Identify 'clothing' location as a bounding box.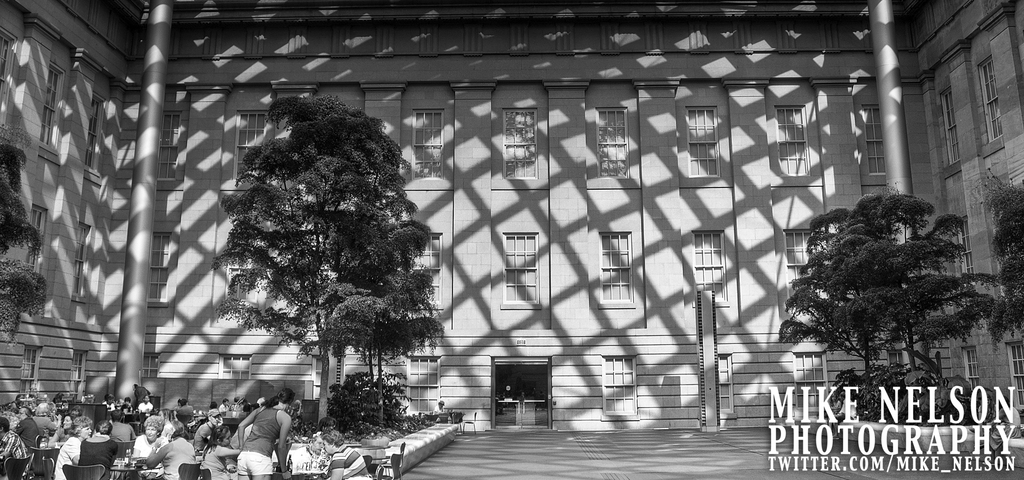
(left=109, top=420, right=136, bottom=447).
